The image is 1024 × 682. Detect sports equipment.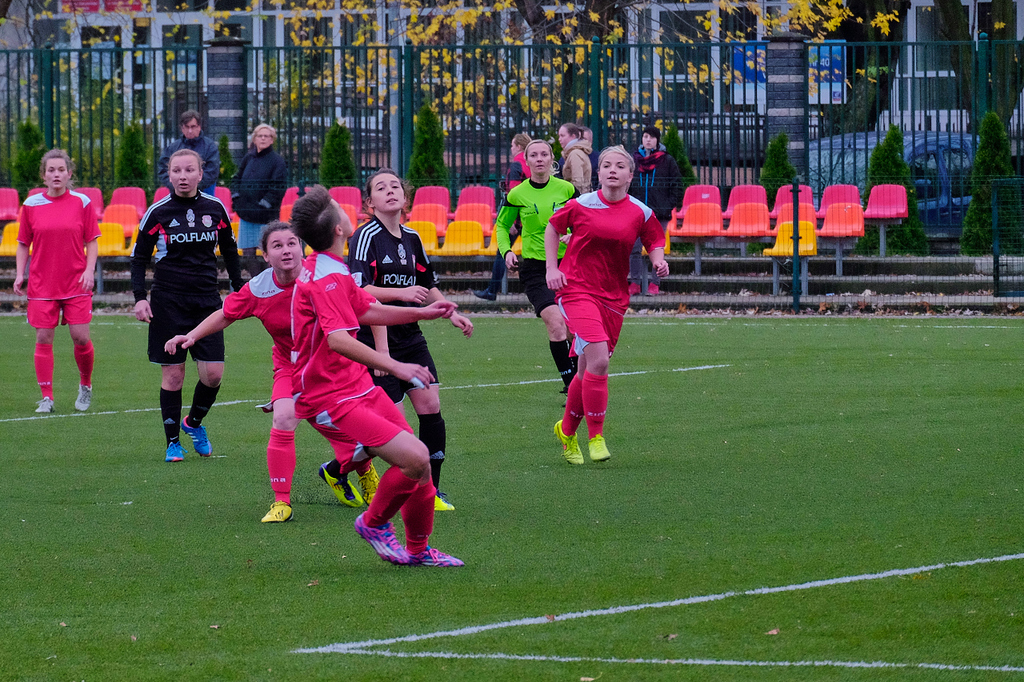
Detection: (34,341,52,396).
